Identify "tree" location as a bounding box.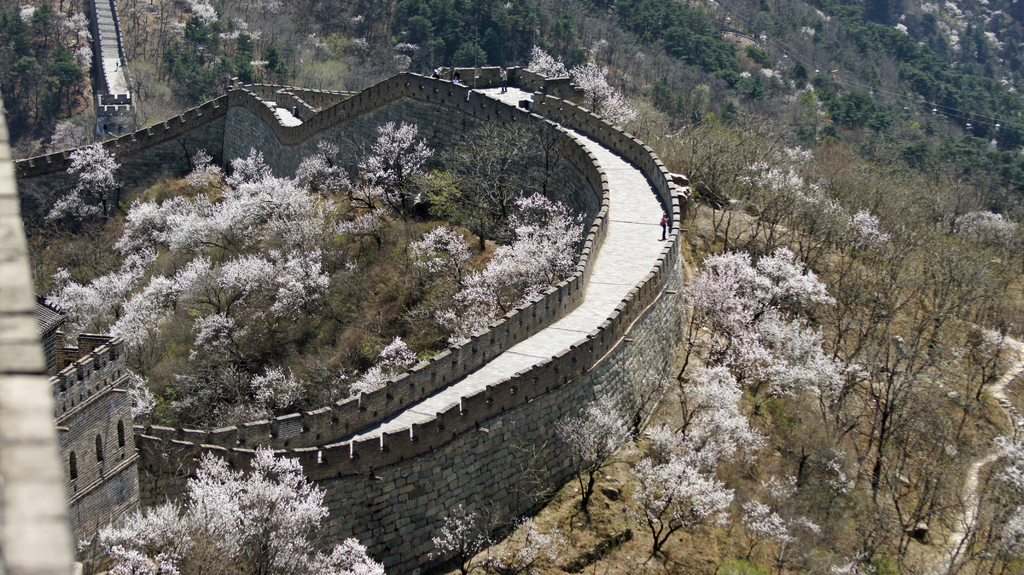
x1=292, y1=156, x2=407, y2=235.
